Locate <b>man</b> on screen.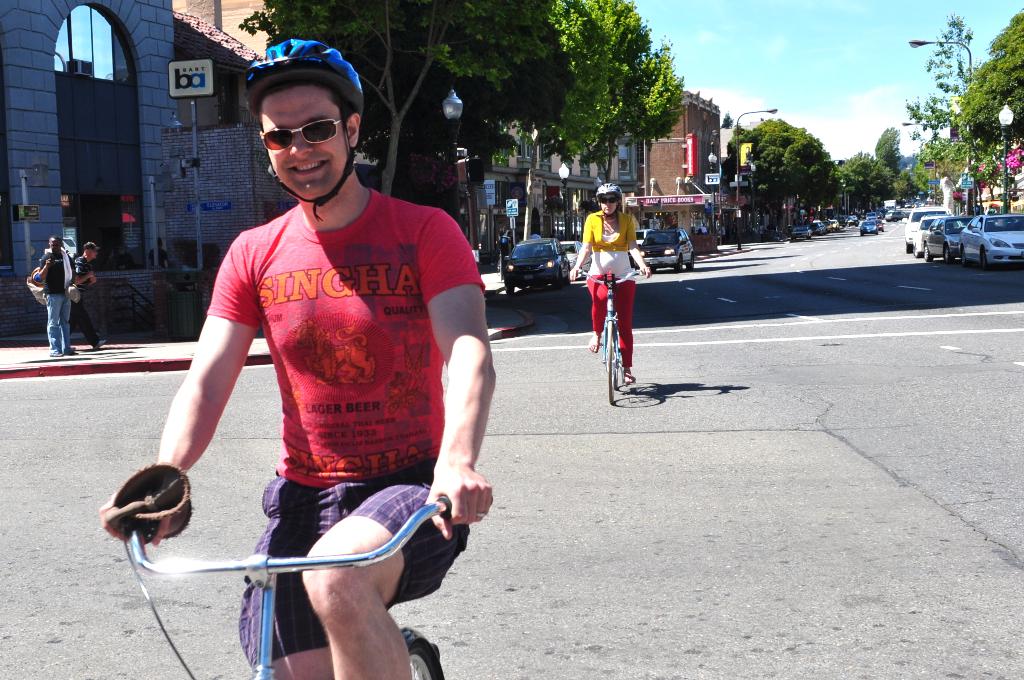
On screen at BBox(154, 57, 500, 668).
